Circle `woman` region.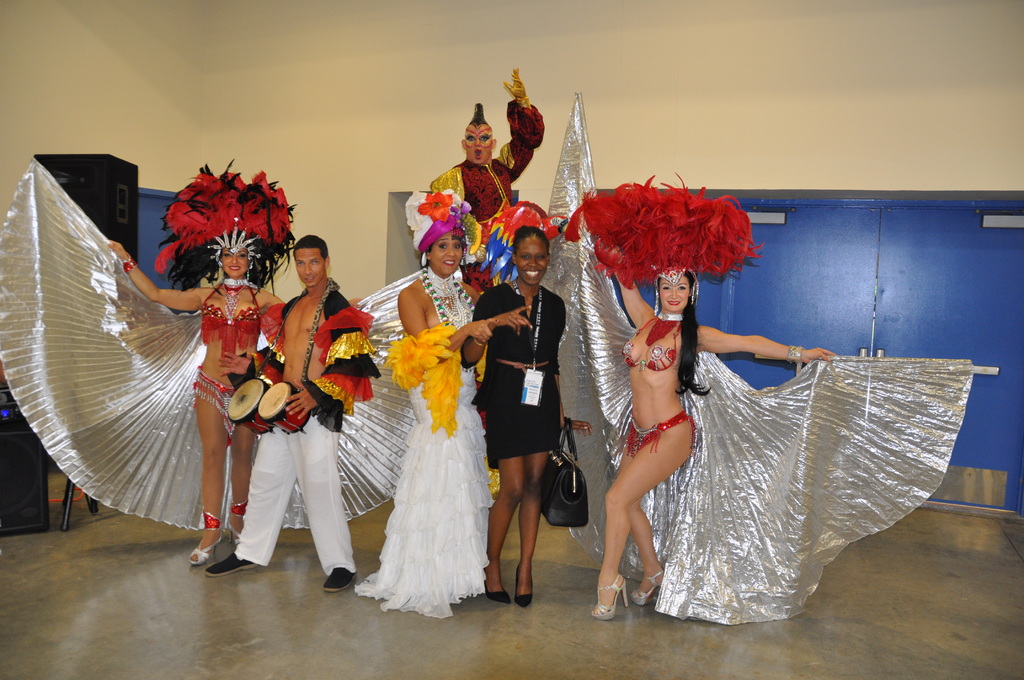
Region: bbox=(465, 219, 580, 610).
